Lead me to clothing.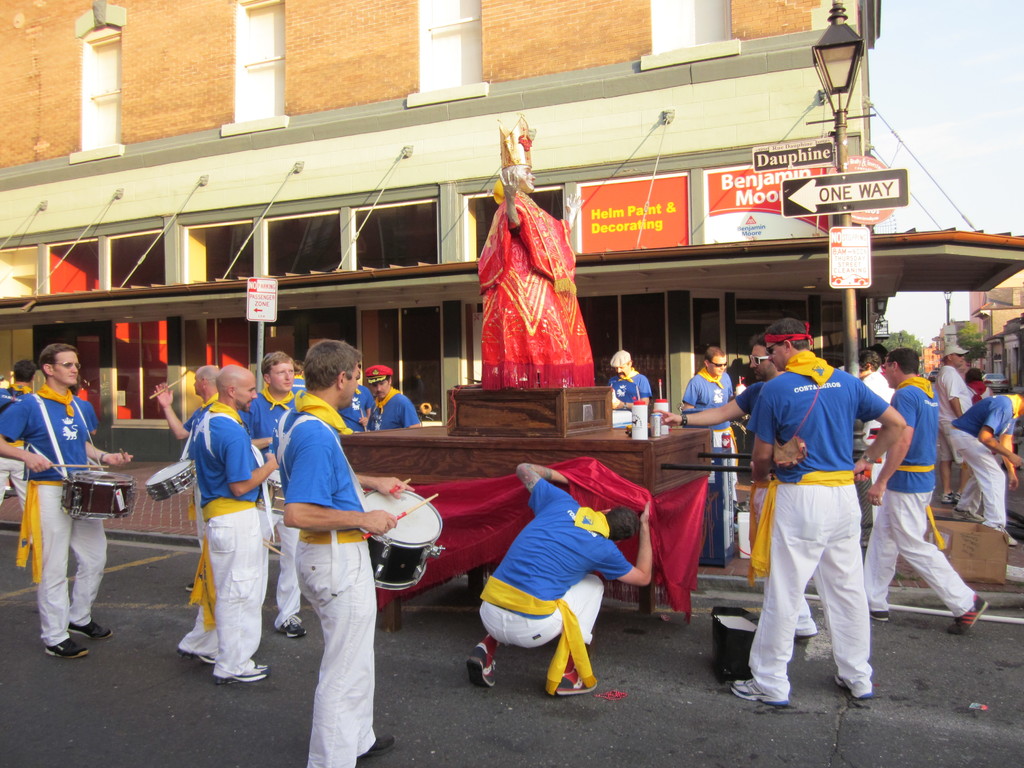
Lead to box=[0, 383, 25, 516].
